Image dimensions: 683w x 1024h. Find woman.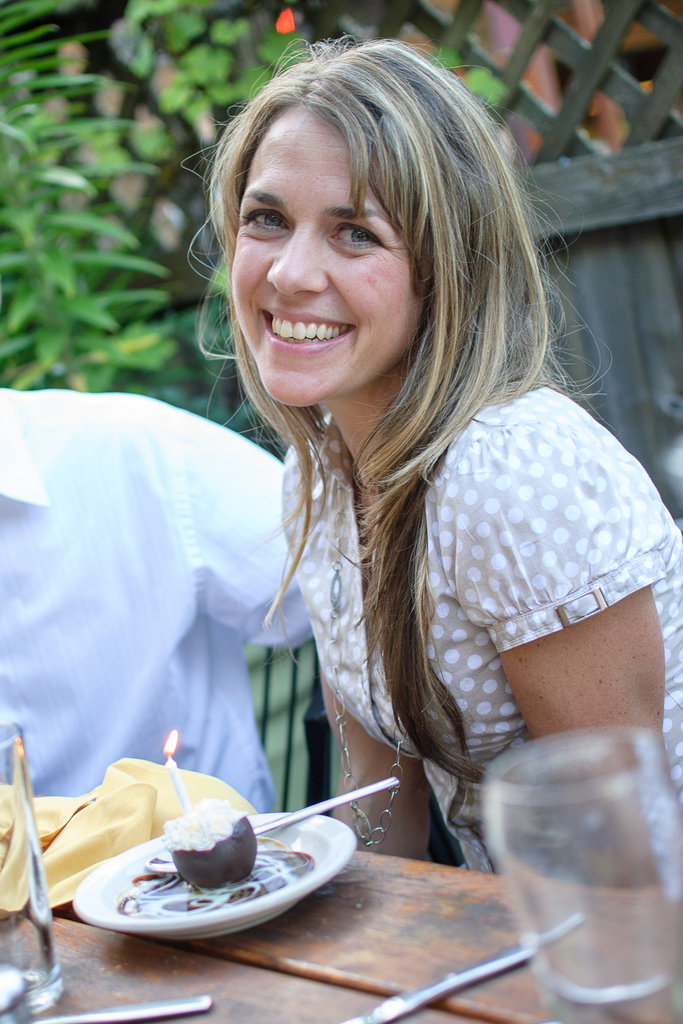
box=[193, 41, 682, 891].
